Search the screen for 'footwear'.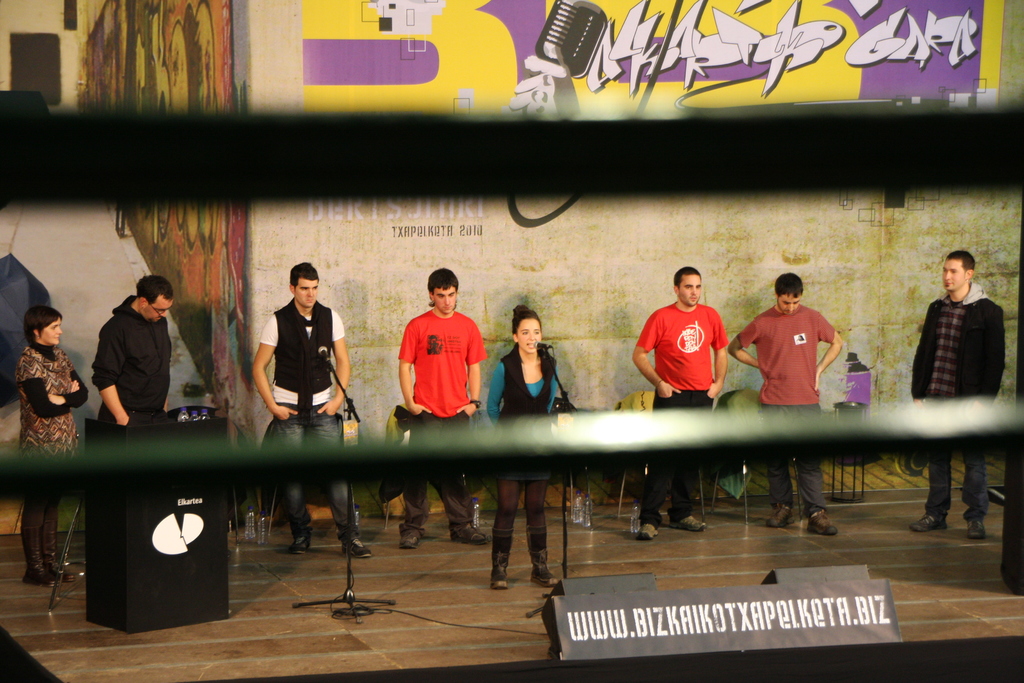
Found at select_region(765, 503, 797, 527).
